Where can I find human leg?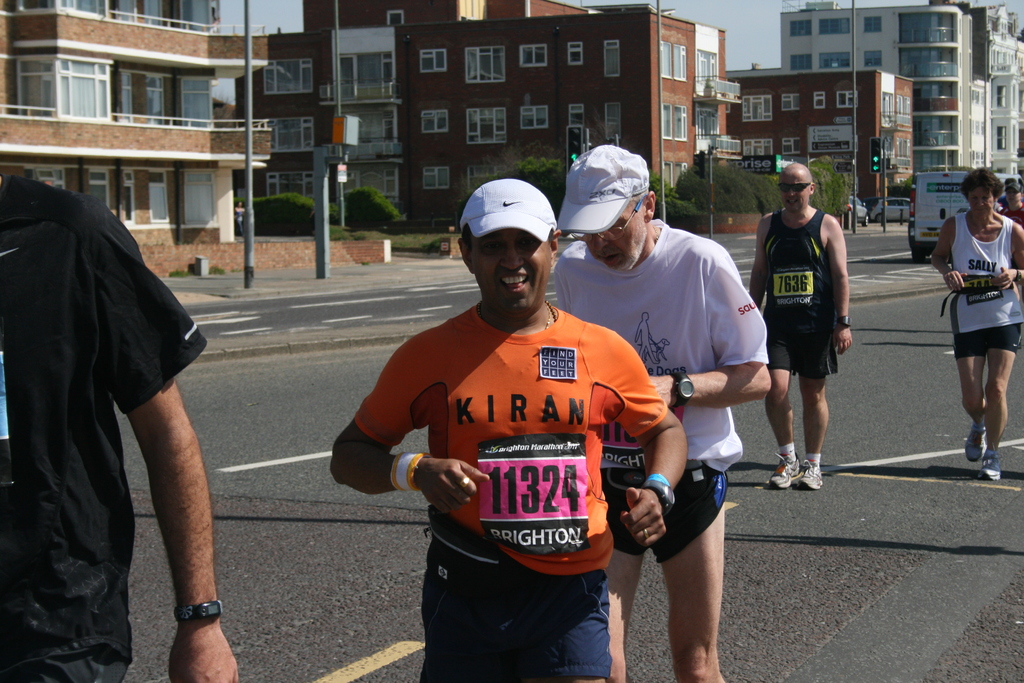
You can find it at (956, 358, 990, 464).
